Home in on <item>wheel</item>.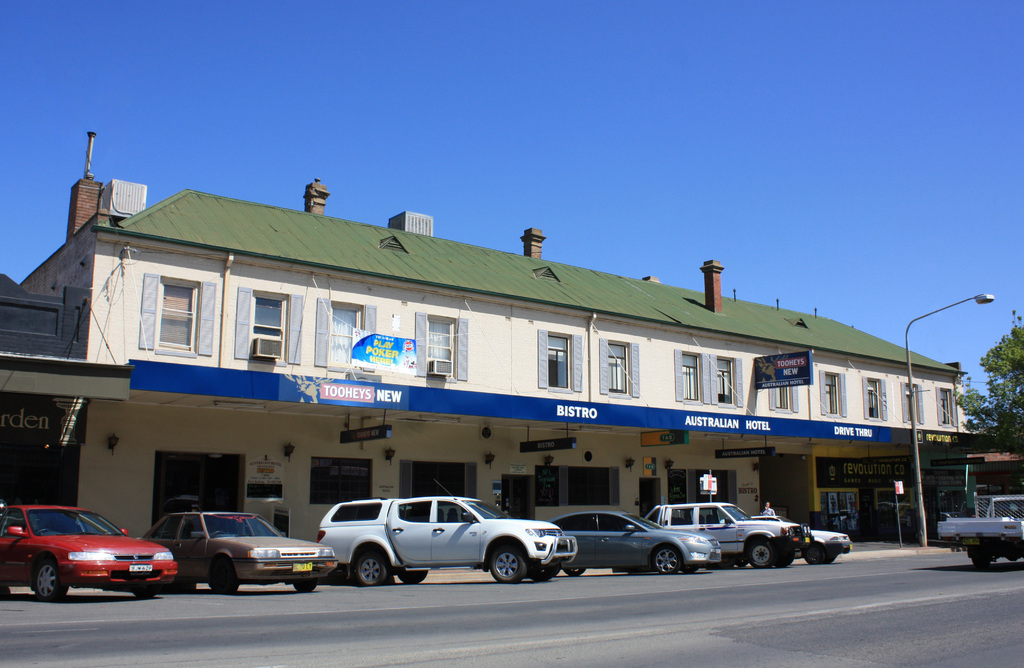
Homed in at locate(679, 564, 699, 578).
